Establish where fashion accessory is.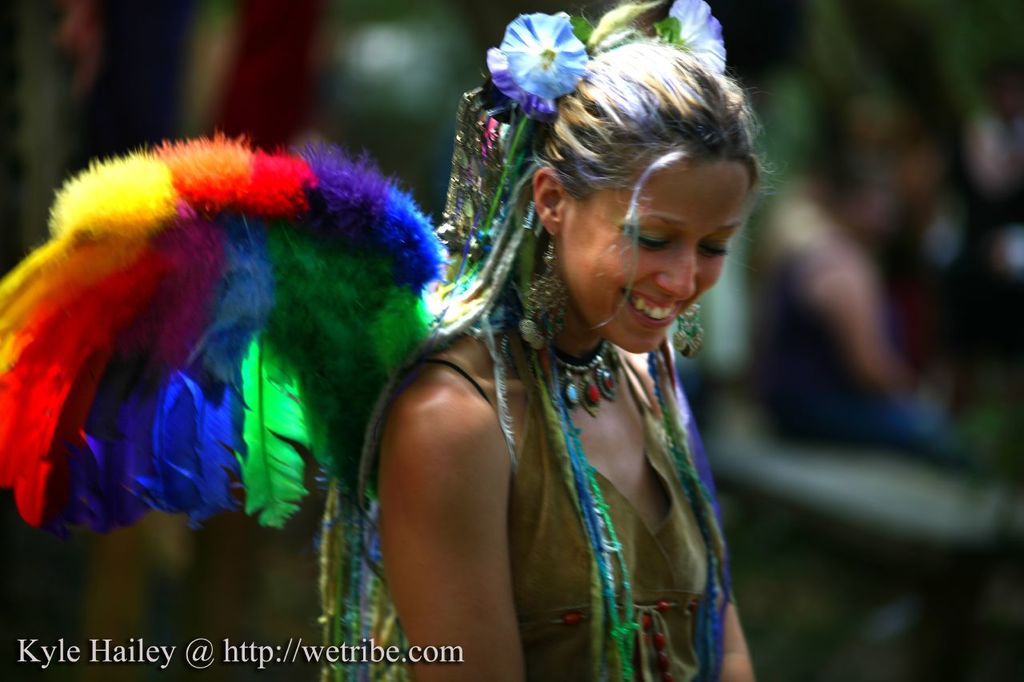
Established at box(0, 0, 738, 681).
